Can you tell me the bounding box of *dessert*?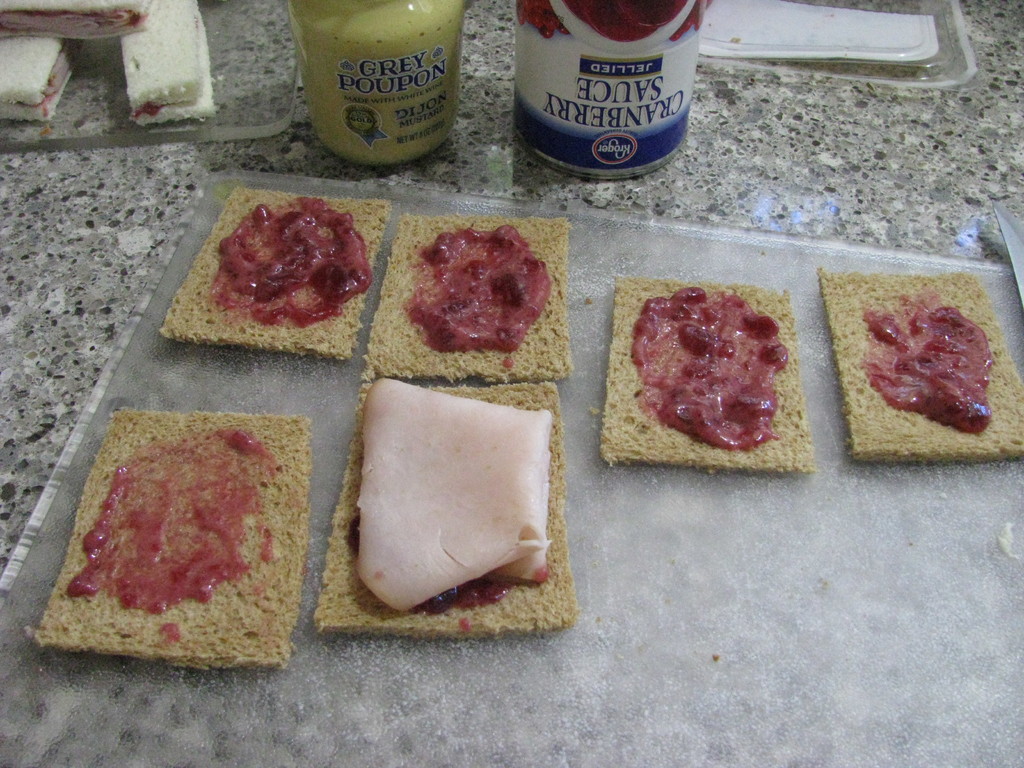
(591, 279, 803, 482).
